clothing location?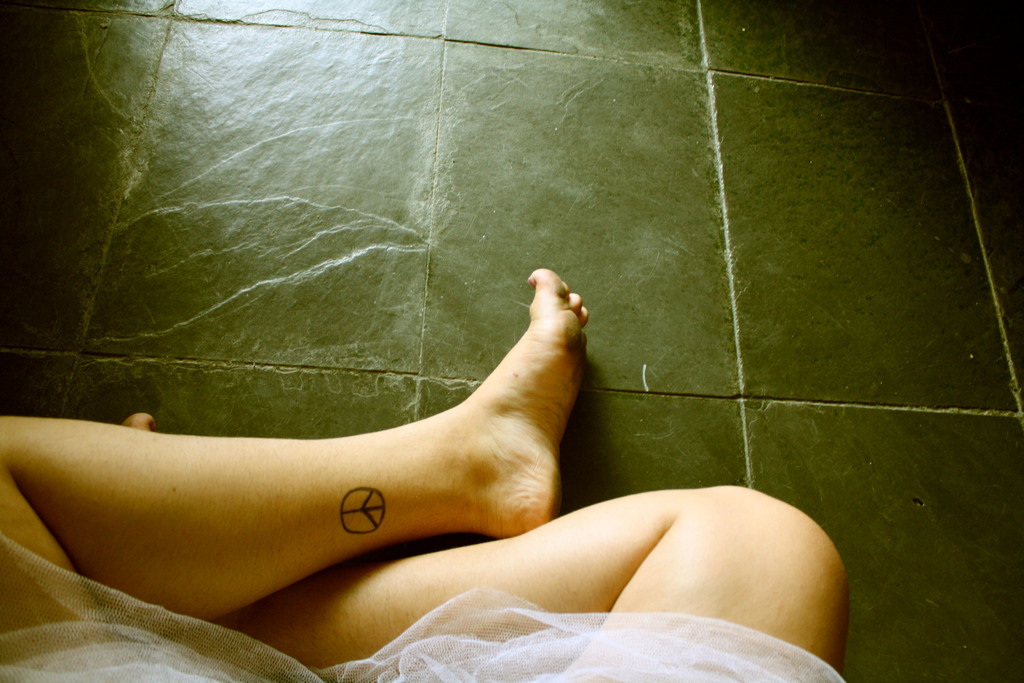
0:538:837:682
